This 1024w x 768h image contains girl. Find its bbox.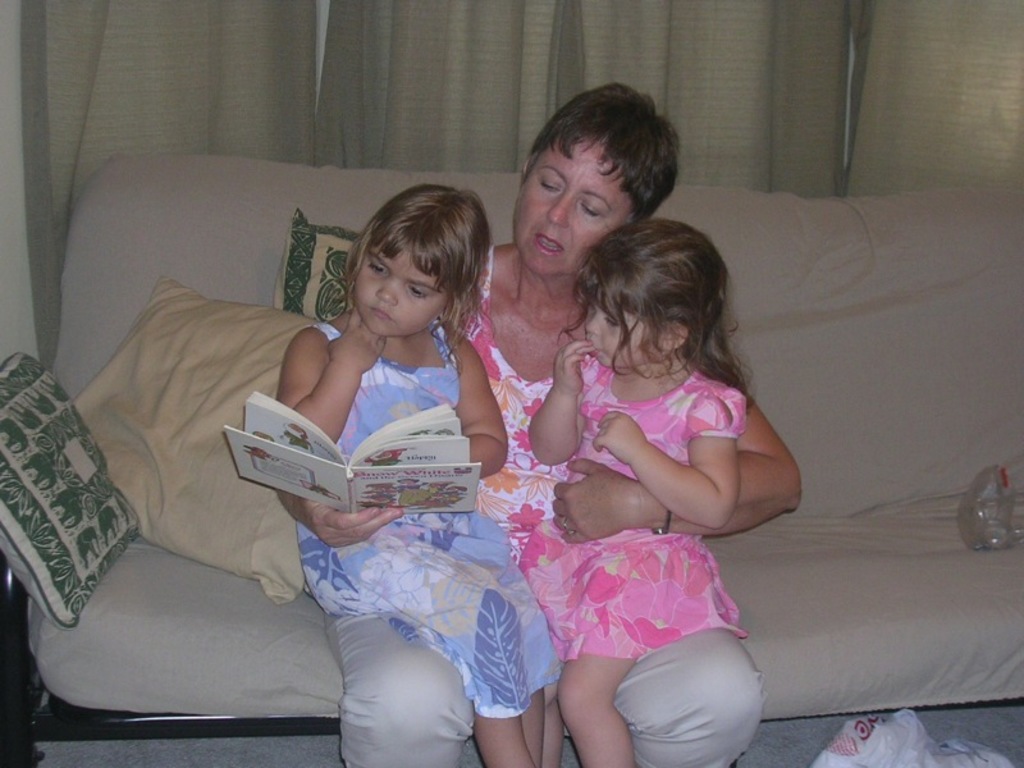
detection(515, 219, 760, 767).
